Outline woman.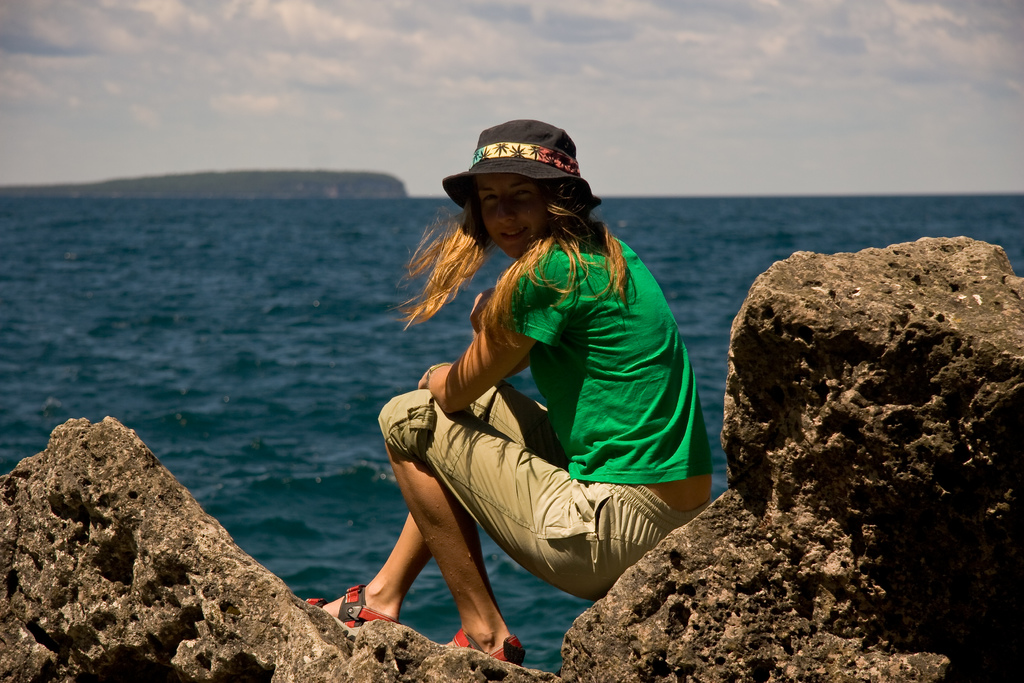
Outline: select_region(355, 122, 722, 654).
